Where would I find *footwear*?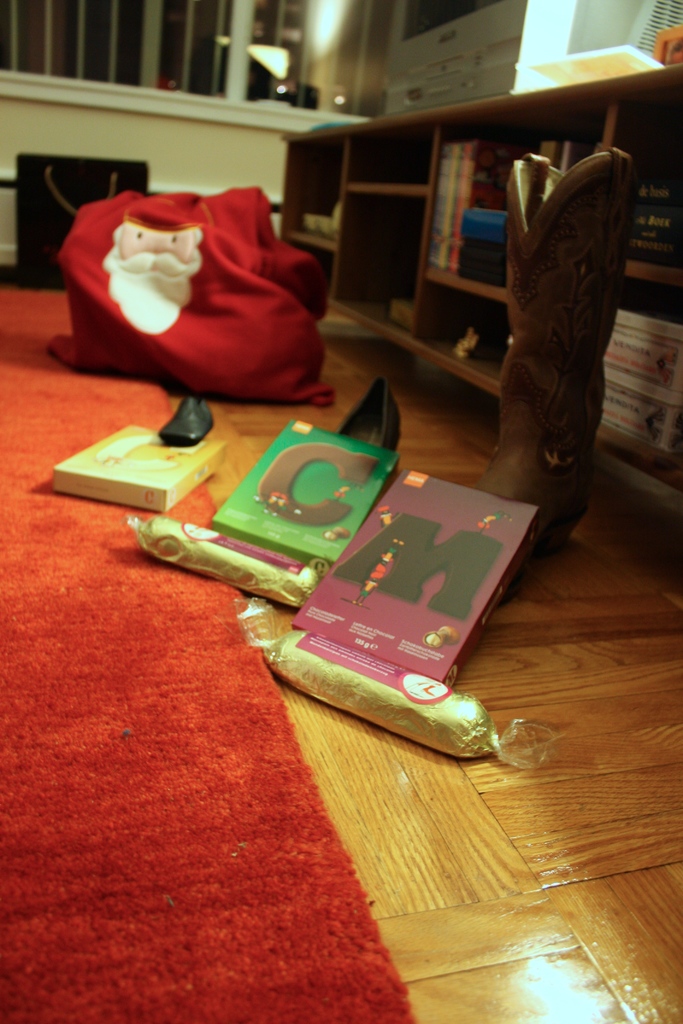
At 460,137,640,586.
